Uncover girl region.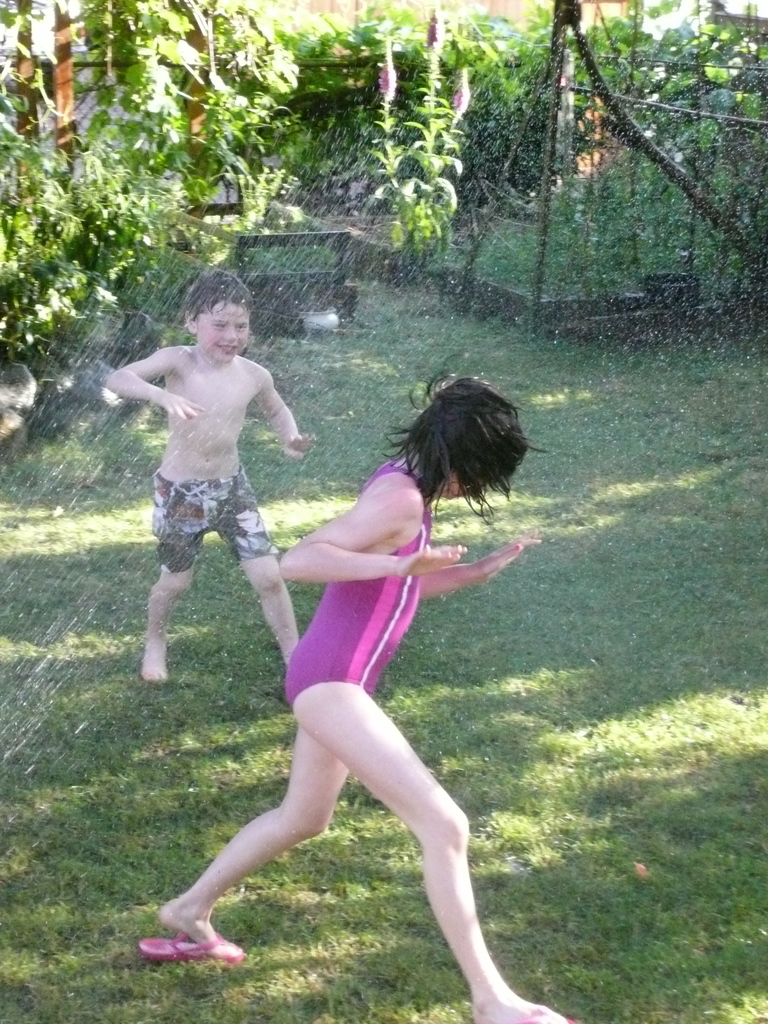
Uncovered: <box>137,357,577,1023</box>.
